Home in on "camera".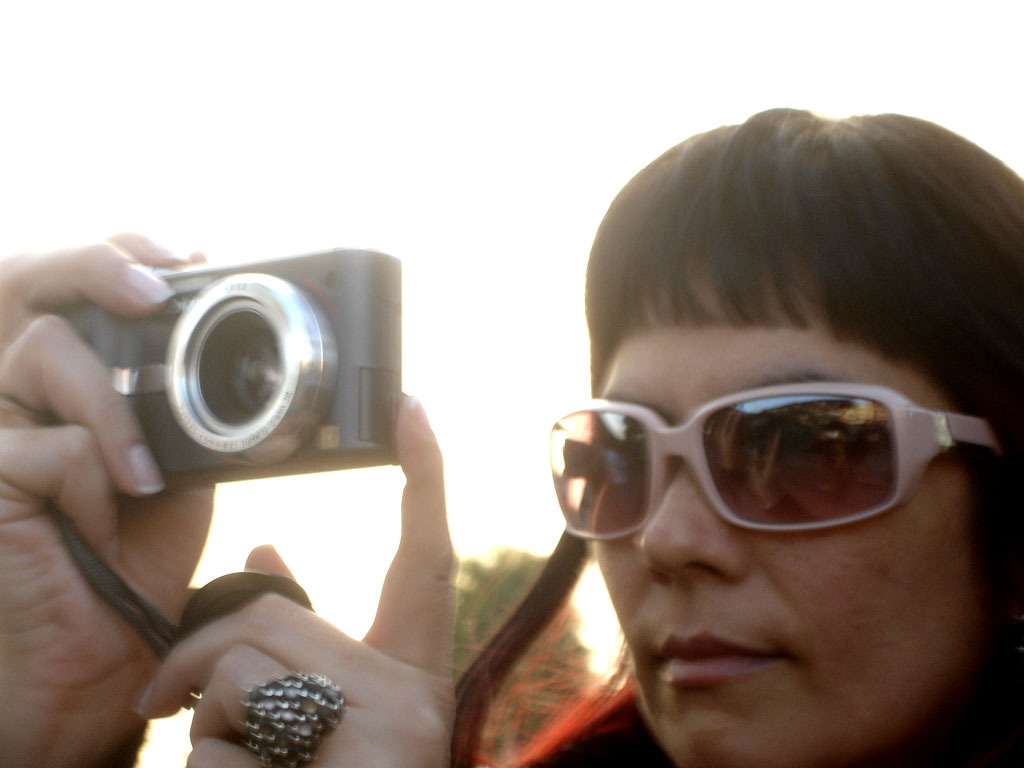
Homed in at (left=64, top=243, right=407, bottom=490).
